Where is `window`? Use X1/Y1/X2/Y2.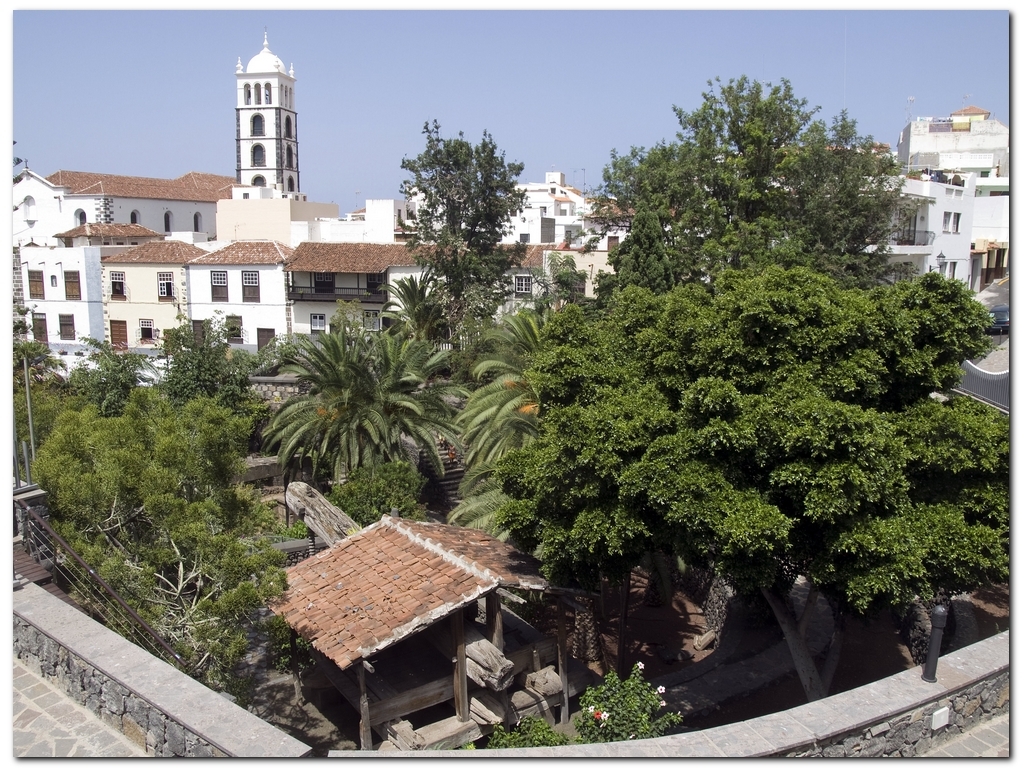
111/319/125/348.
